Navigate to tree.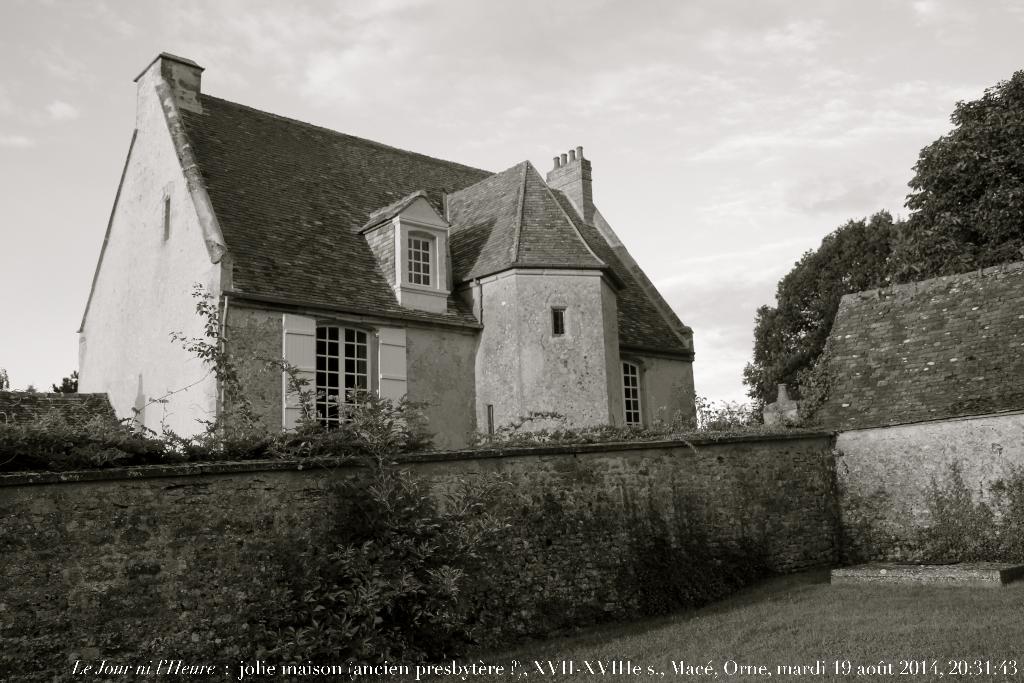
Navigation target: {"left": 738, "top": 64, "right": 1023, "bottom": 425}.
